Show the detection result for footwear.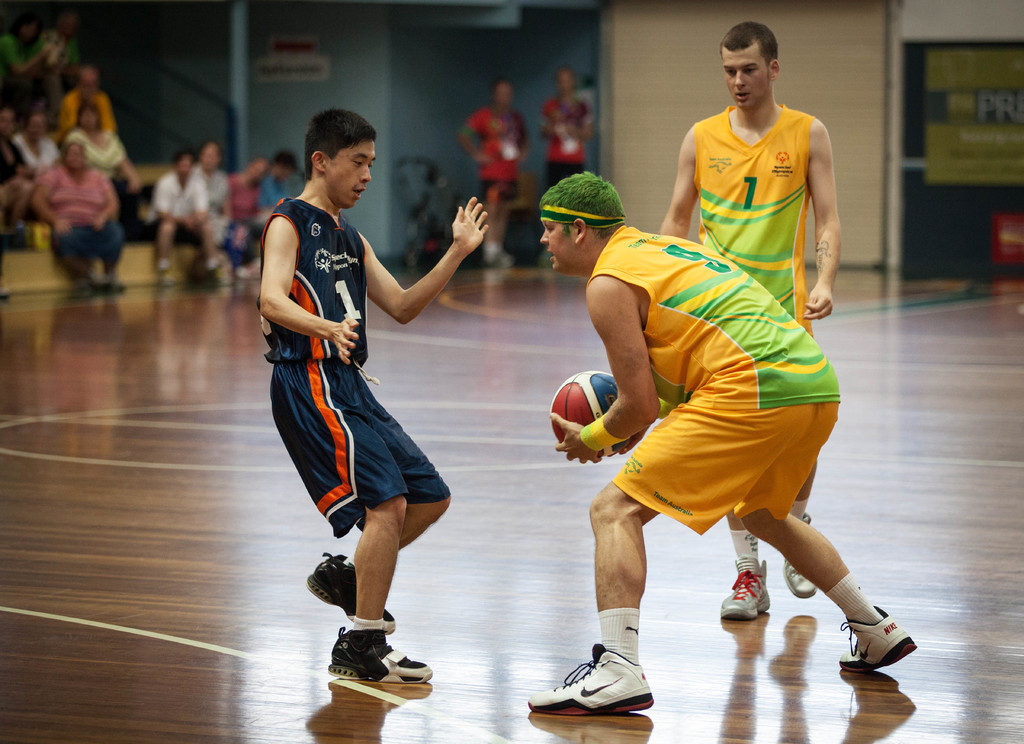
box=[304, 553, 395, 631].
